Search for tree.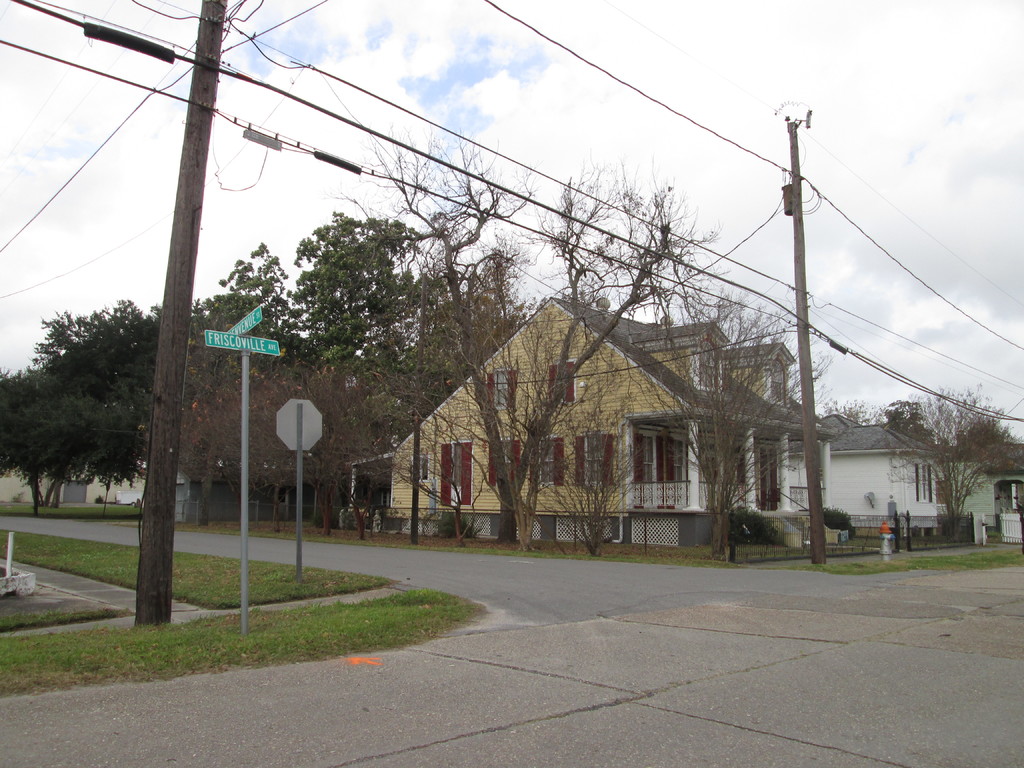
Found at crop(182, 237, 283, 534).
